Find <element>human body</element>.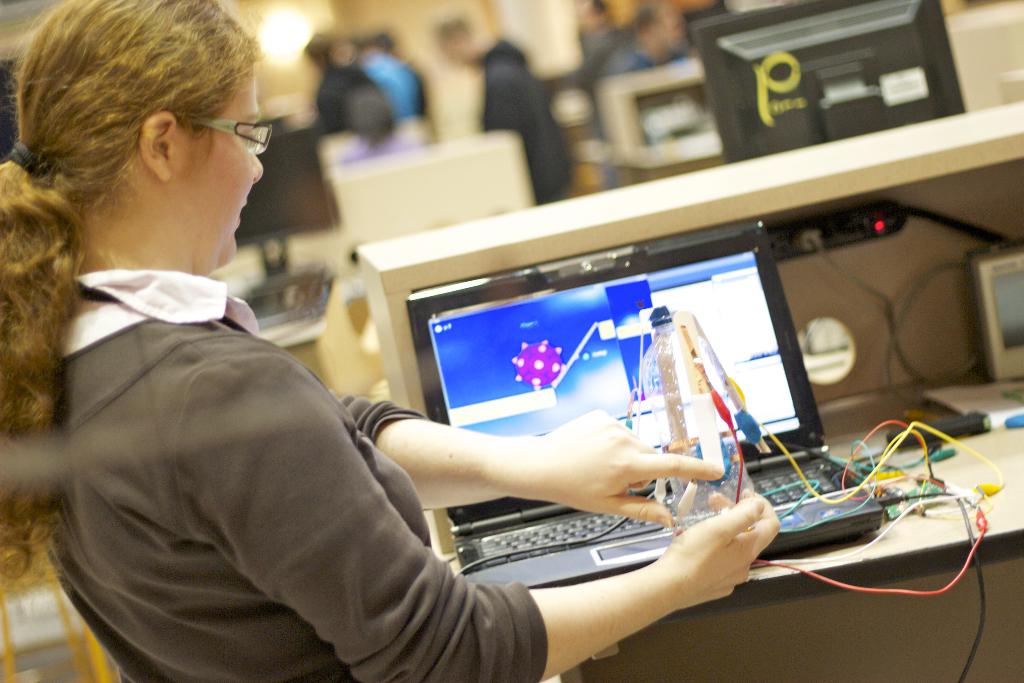
box=[333, 84, 420, 165].
